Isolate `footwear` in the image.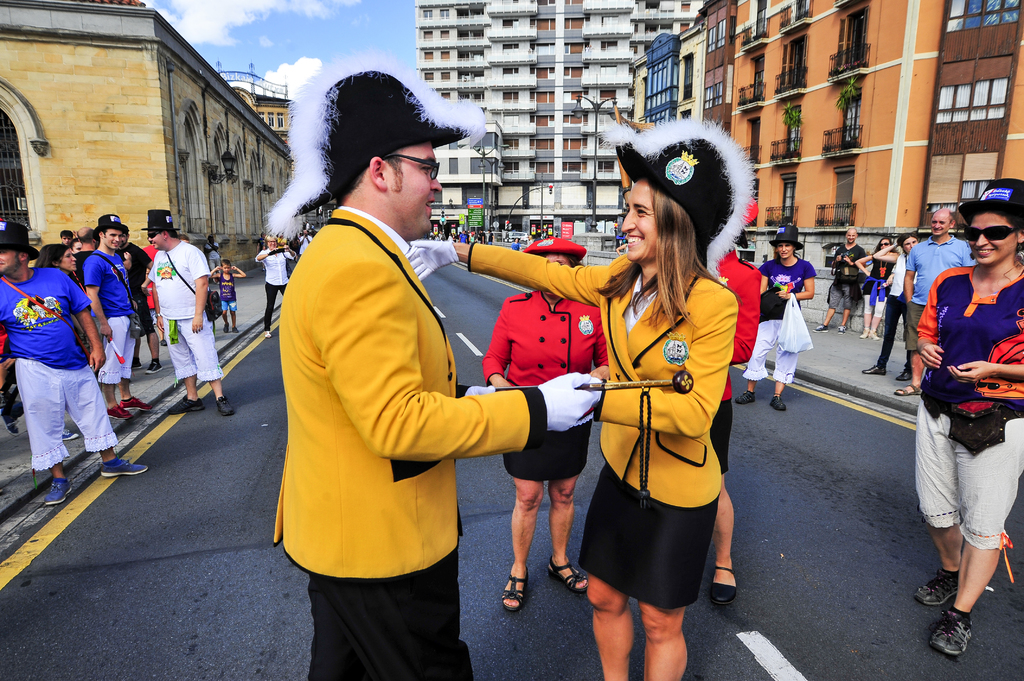
Isolated region: crop(44, 474, 71, 502).
